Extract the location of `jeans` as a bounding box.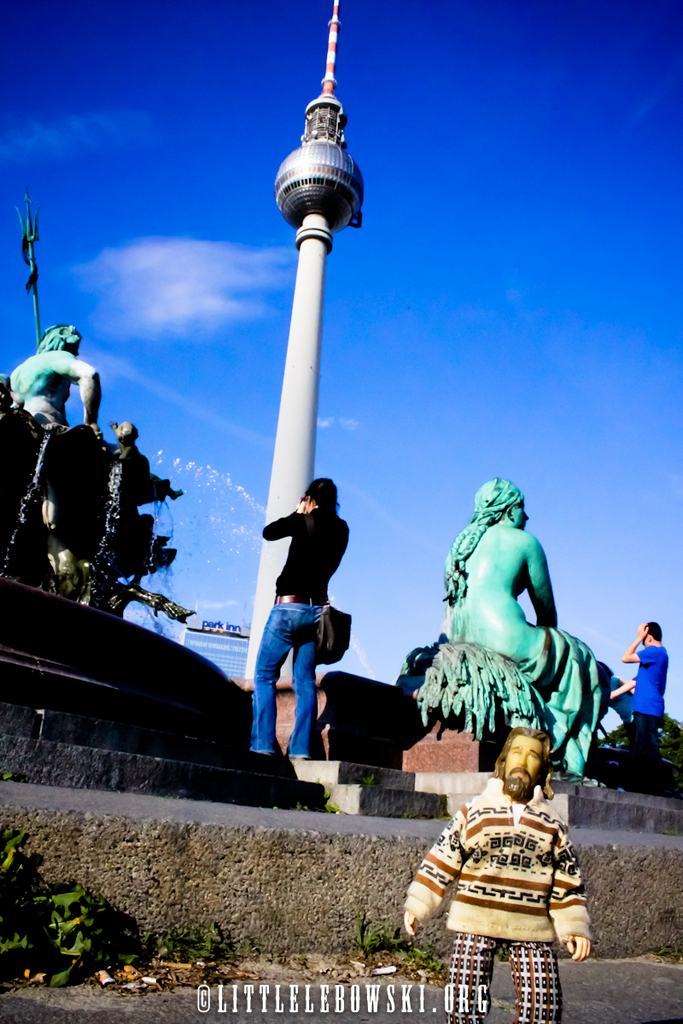
<box>250,589,327,759</box>.
